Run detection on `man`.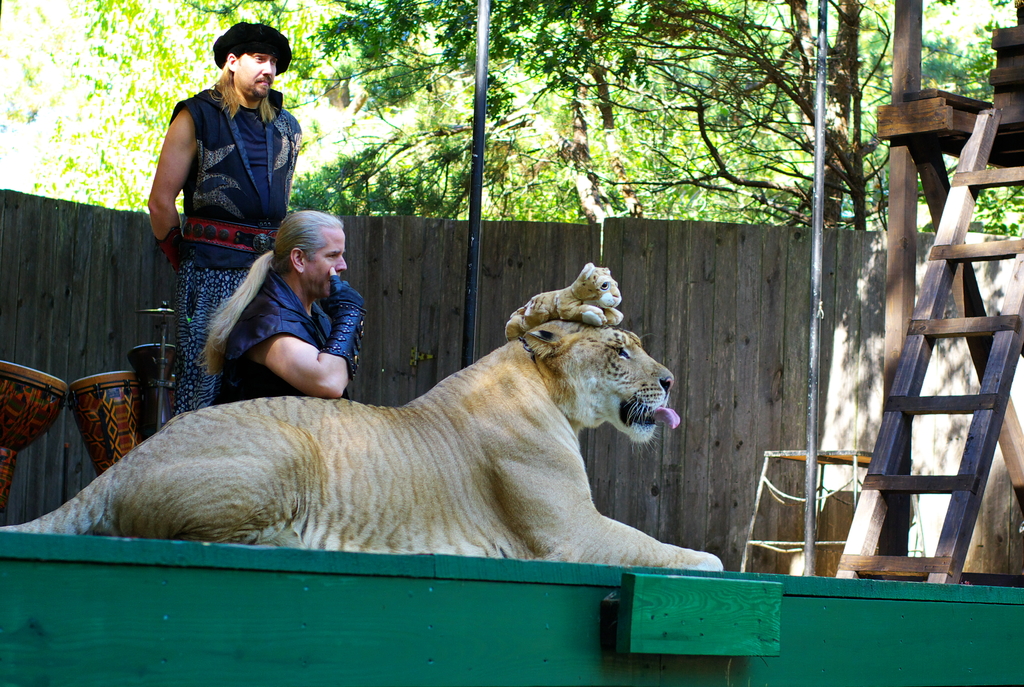
Result: select_region(141, 40, 308, 377).
